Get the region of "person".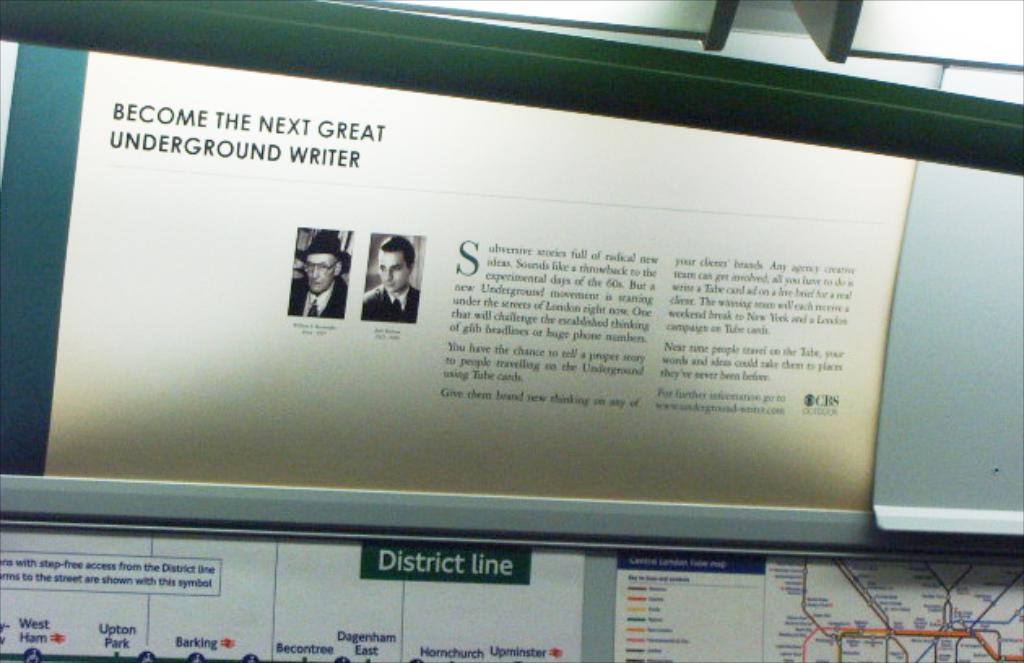
280:226:336:322.
